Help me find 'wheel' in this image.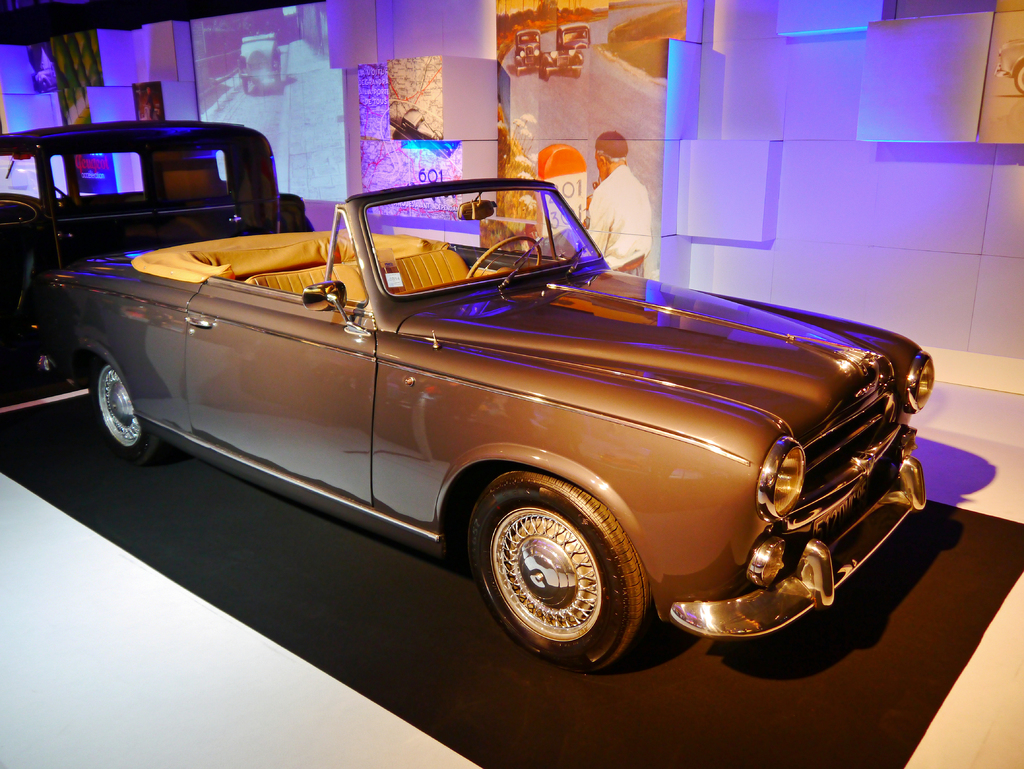
Found it: (462,235,545,281).
